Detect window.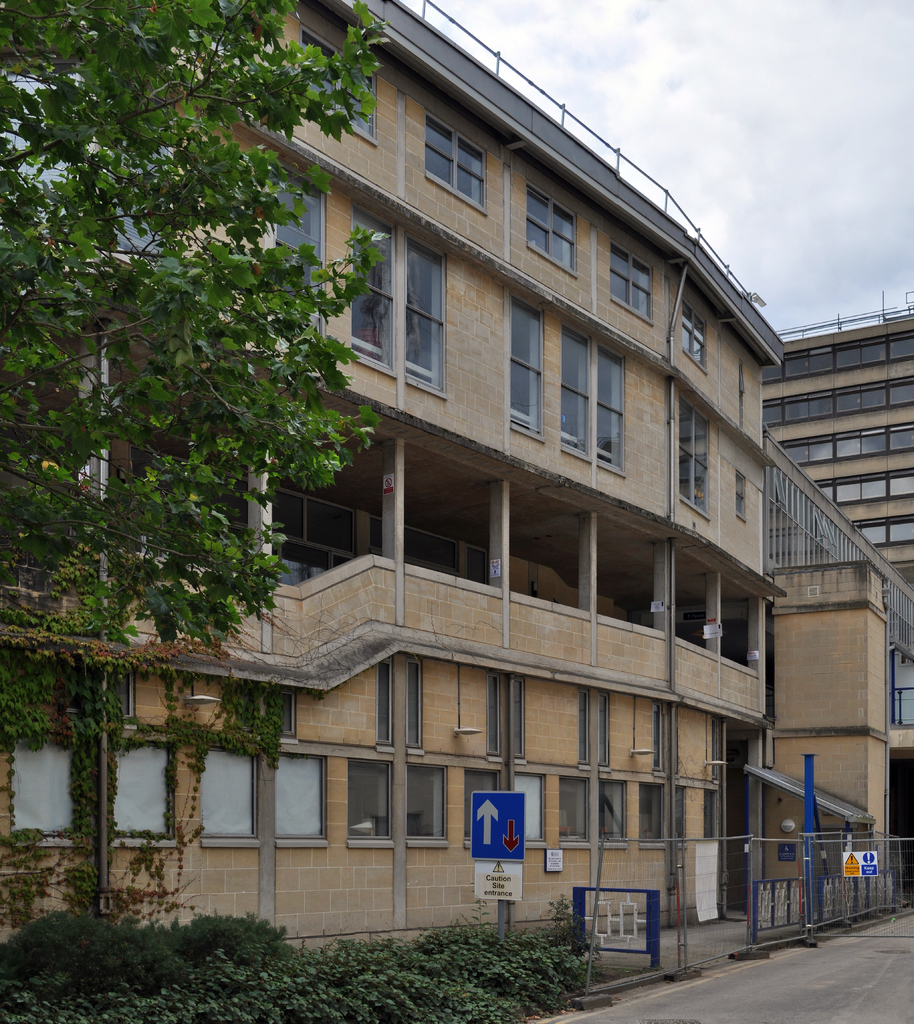
Detected at (680, 392, 710, 515).
